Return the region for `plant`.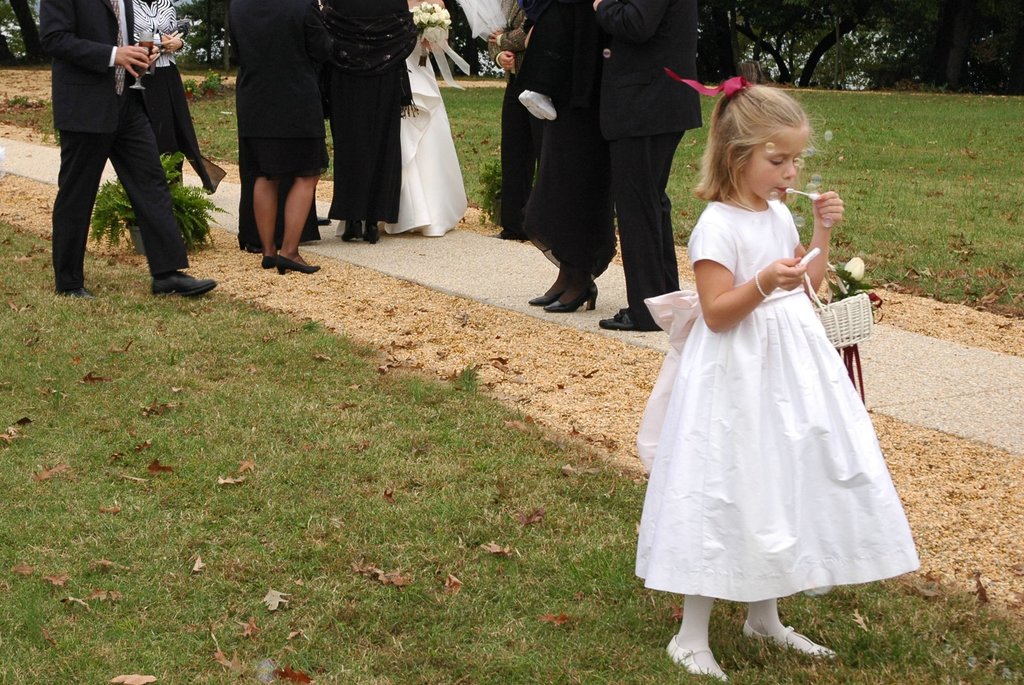
(x1=174, y1=60, x2=240, y2=107).
